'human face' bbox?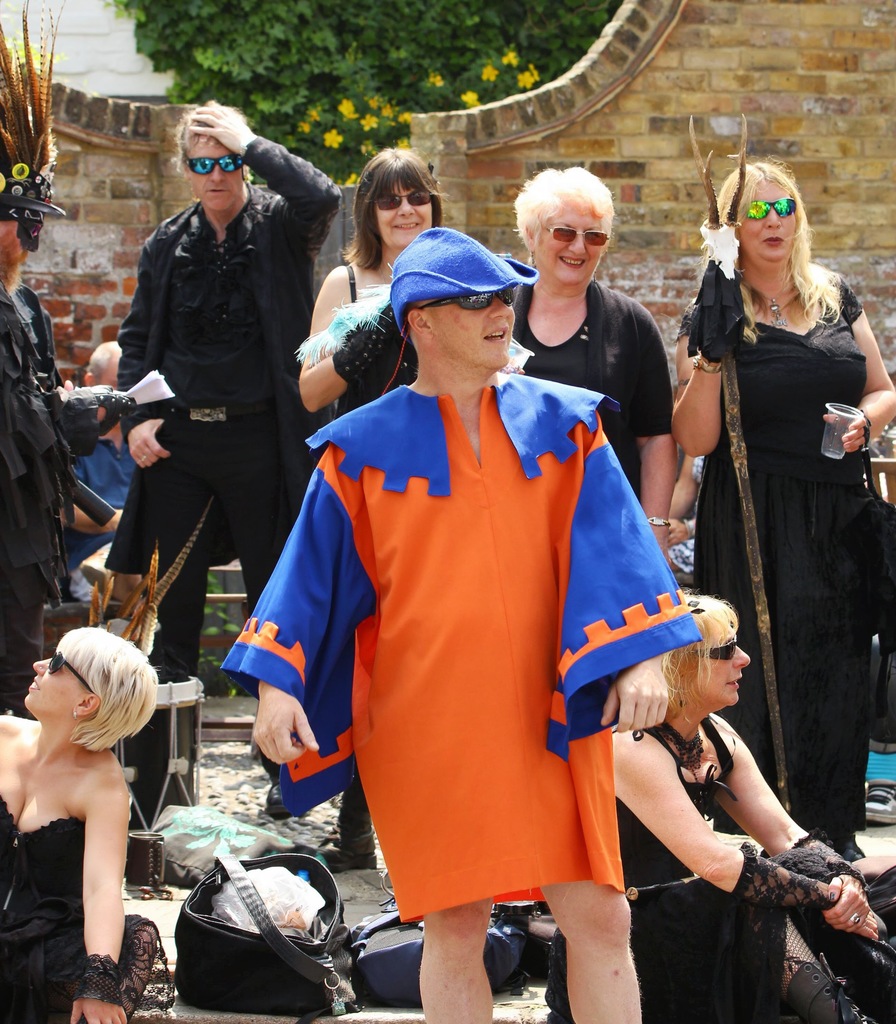
437:292:516:366
